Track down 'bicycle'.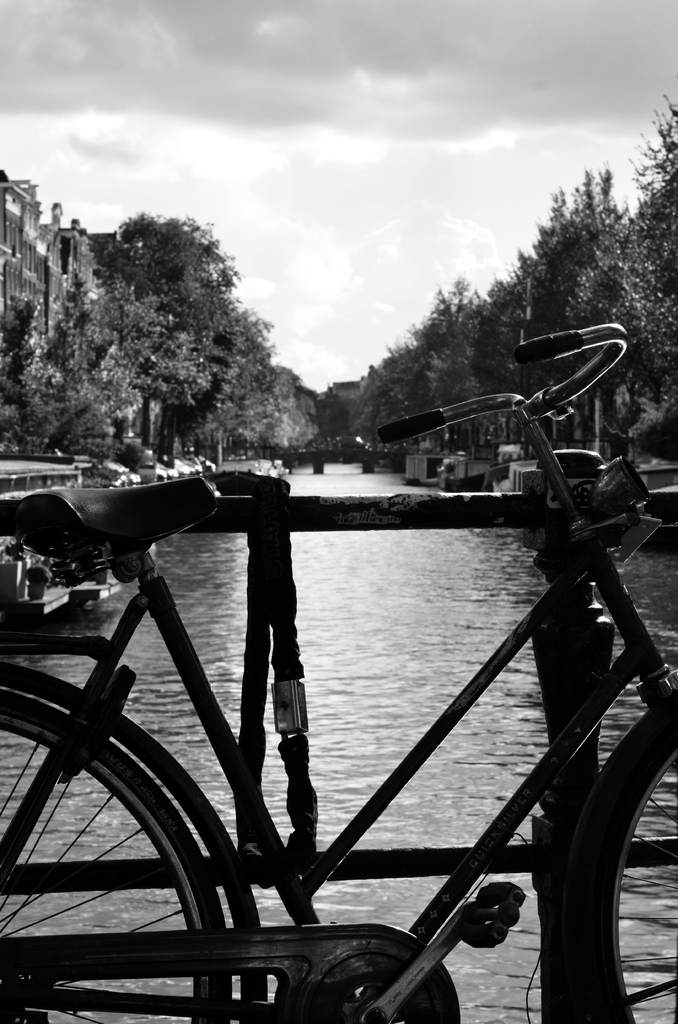
Tracked to bbox(0, 323, 677, 1023).
